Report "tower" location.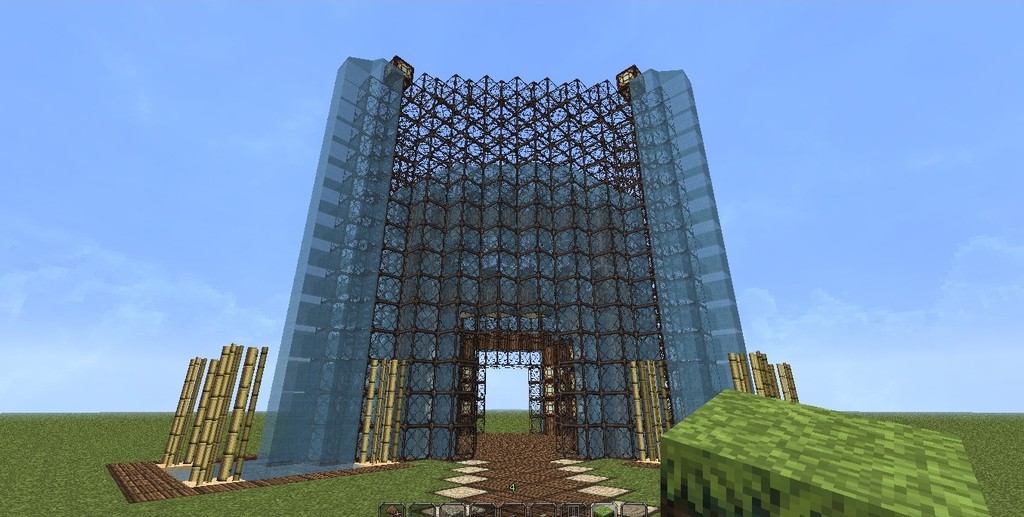
Report: rect(259, 67, 753, 466).
